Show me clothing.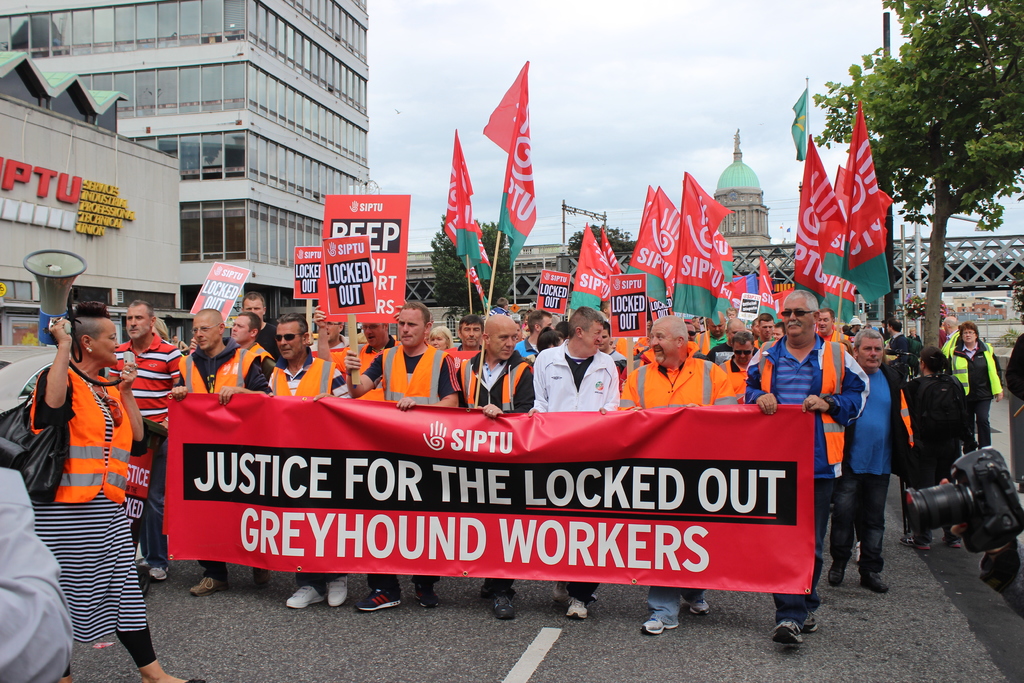
clothing is here: <region>850, 375, 902, 575</region>.
